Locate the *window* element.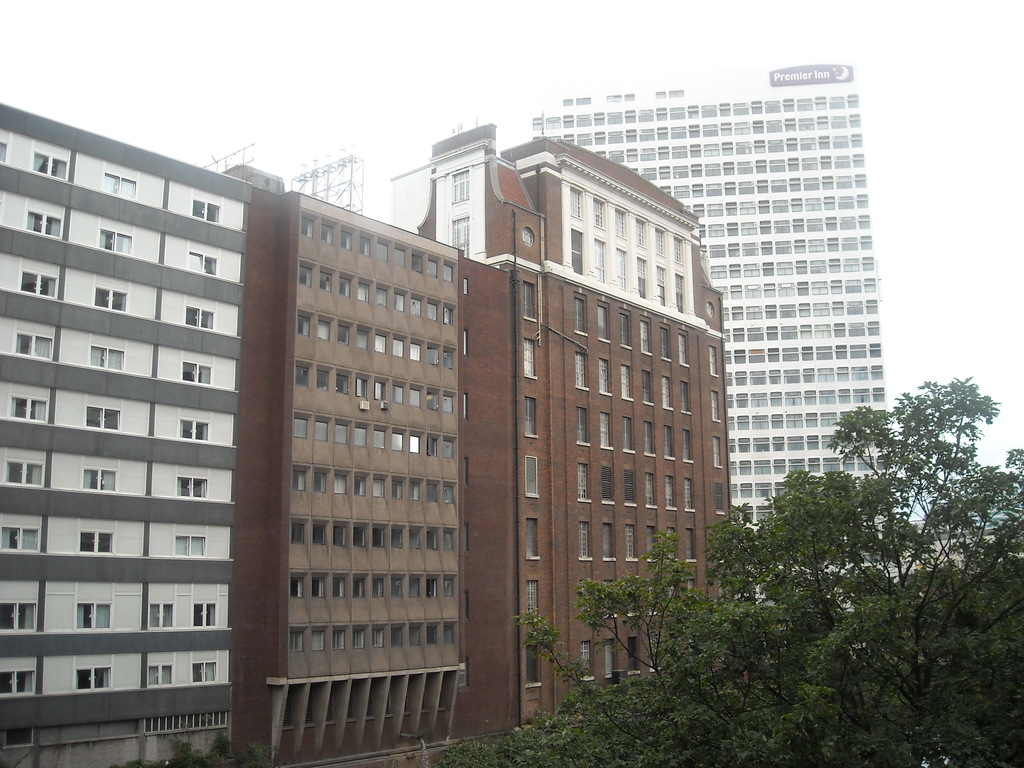
Element bbox: BBox(799, 99, 810, 108).
